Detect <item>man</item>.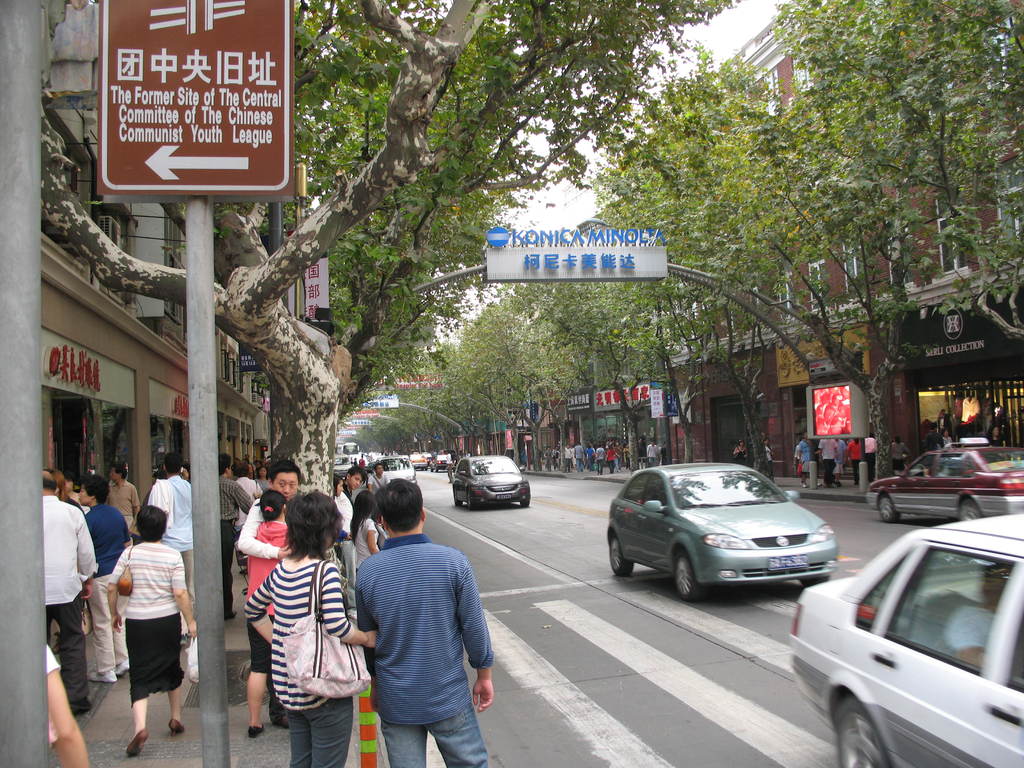
Detected at l=563, t=442, r=571, b=470.
